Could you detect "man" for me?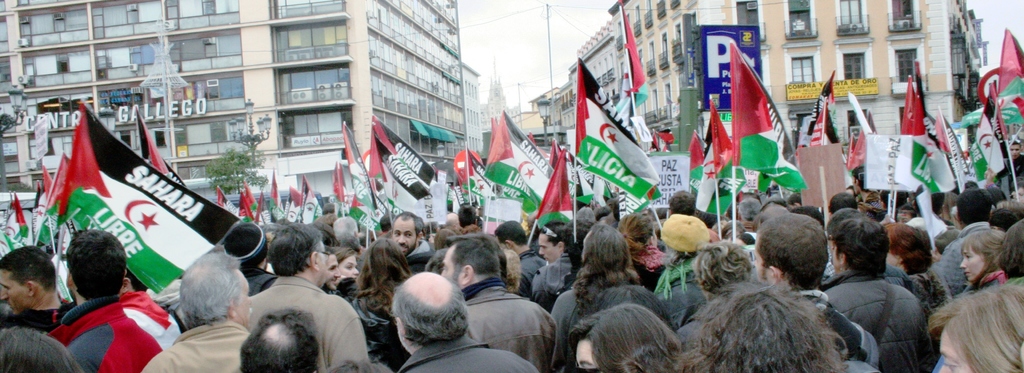
Detection result: 753, 210, 883, 372.
